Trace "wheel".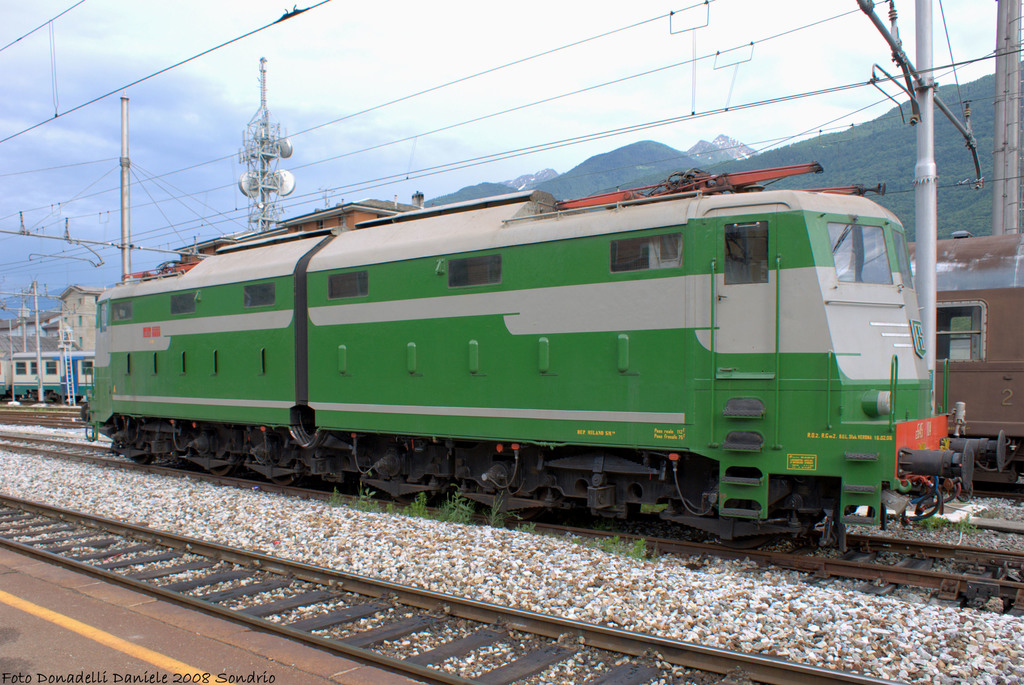
Traced to 209, 463, 232, 476.
